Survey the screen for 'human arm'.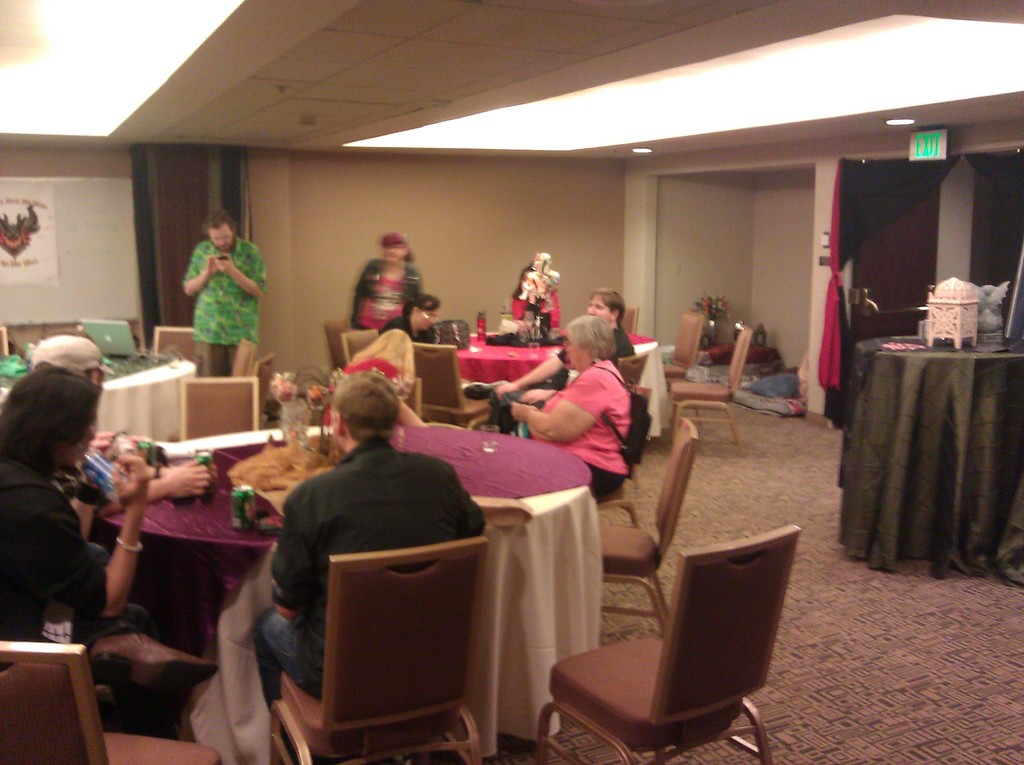
Survey found: locate(180, 245, 221, 314).
